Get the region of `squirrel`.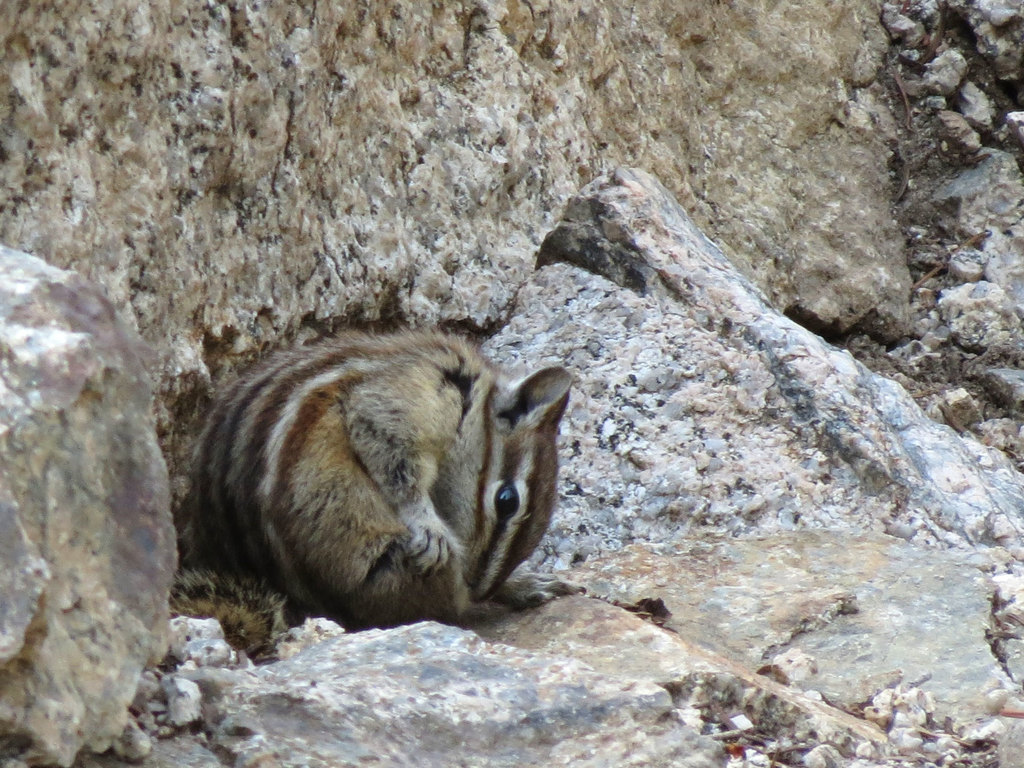
<region>197, 326, 575, 634</region>.
